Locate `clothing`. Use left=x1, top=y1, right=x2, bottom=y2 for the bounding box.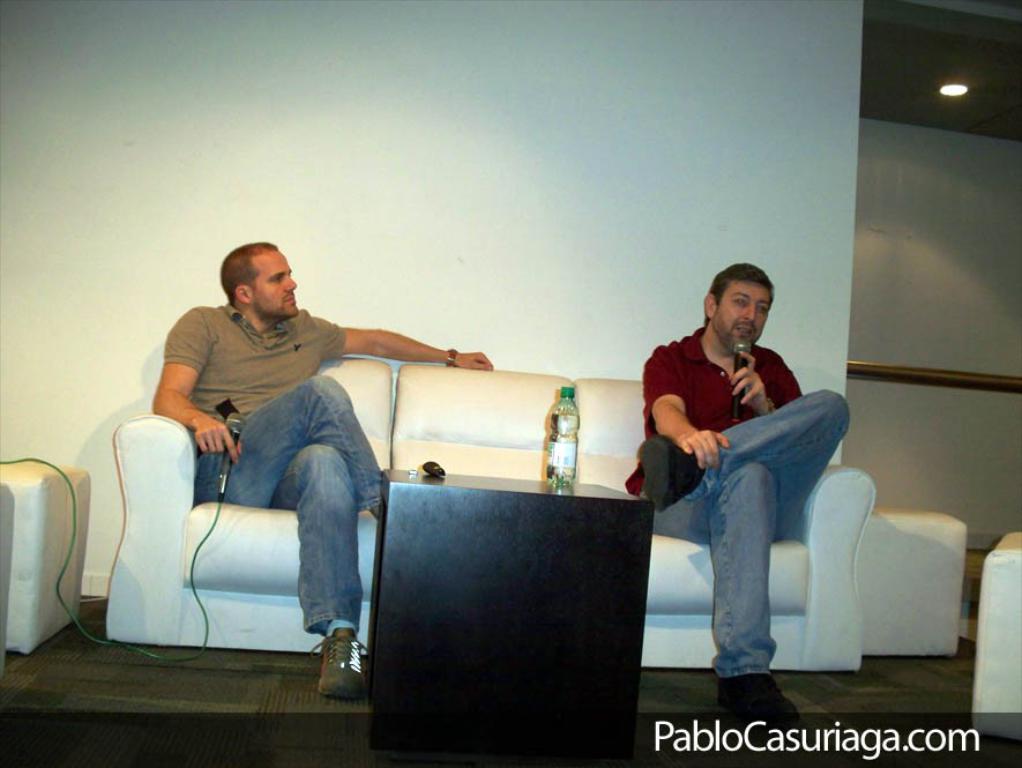
left=157, top=294, right=396, bottom=651.
